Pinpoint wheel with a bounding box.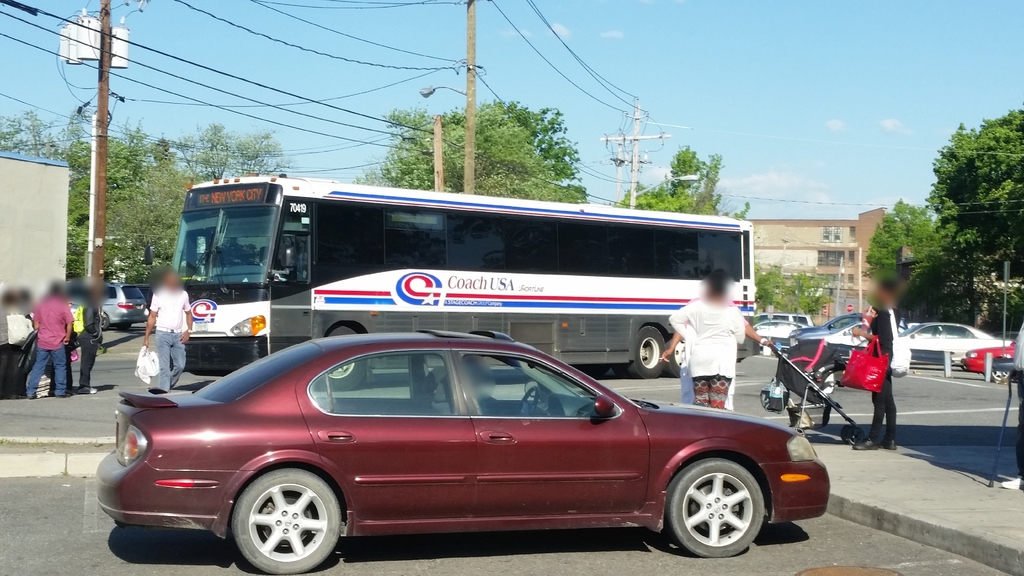
select_region(218, 461, 342, 569).
